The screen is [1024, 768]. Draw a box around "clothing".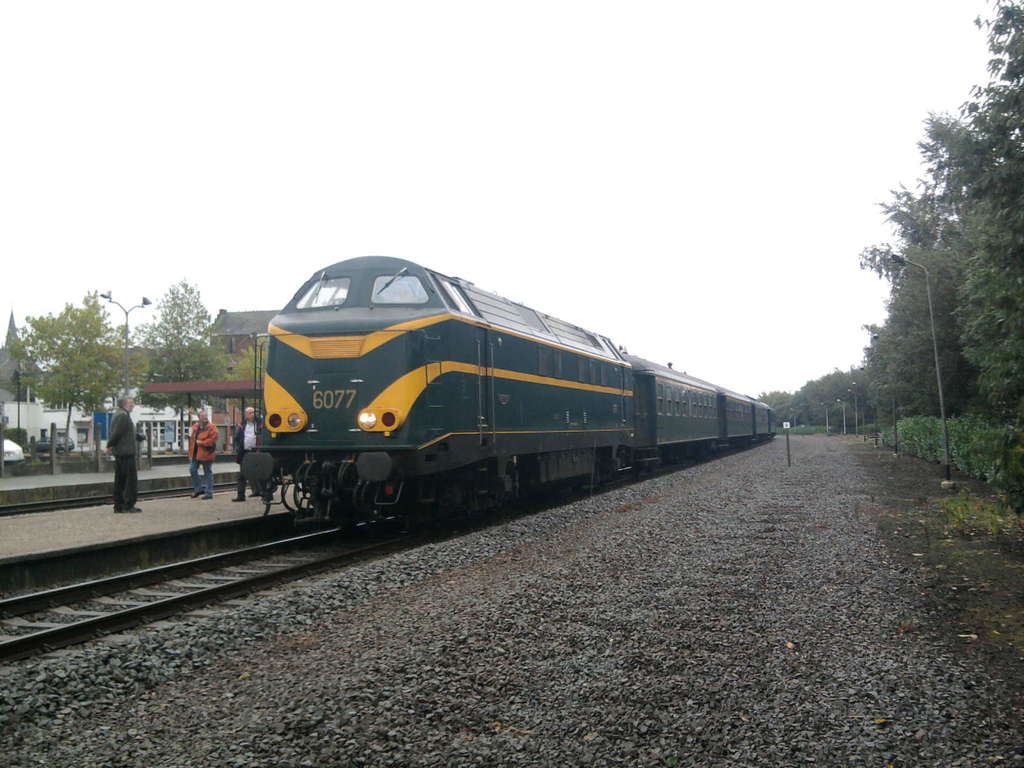
BBox(234, 424, 264, 502).
